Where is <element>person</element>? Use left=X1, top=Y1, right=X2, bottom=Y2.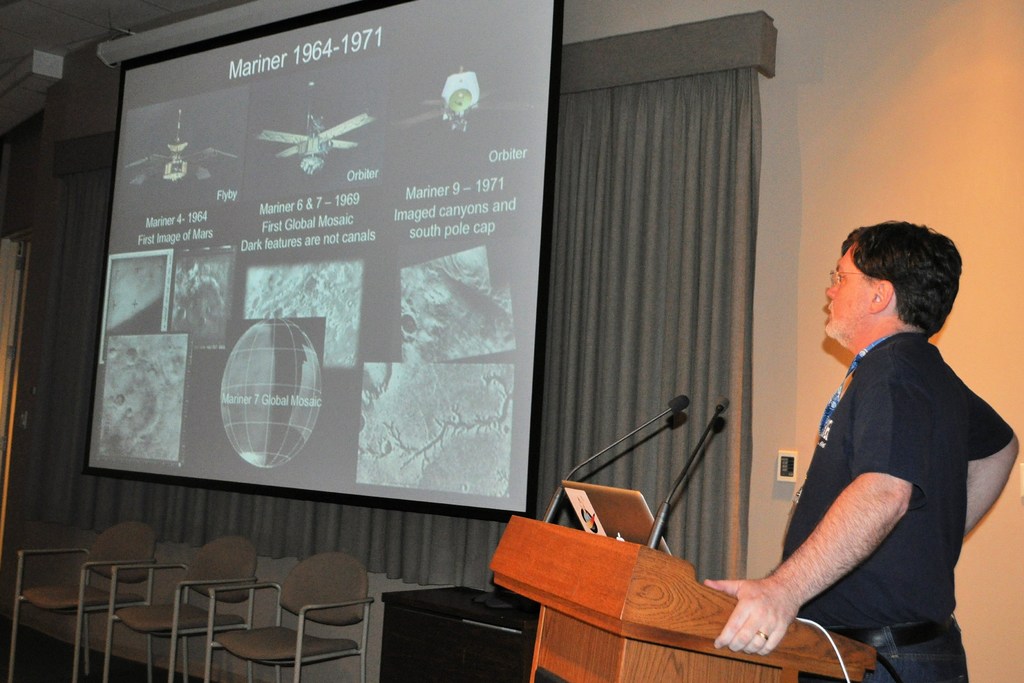
left=701, top=218, right=1023, bottom=682.
